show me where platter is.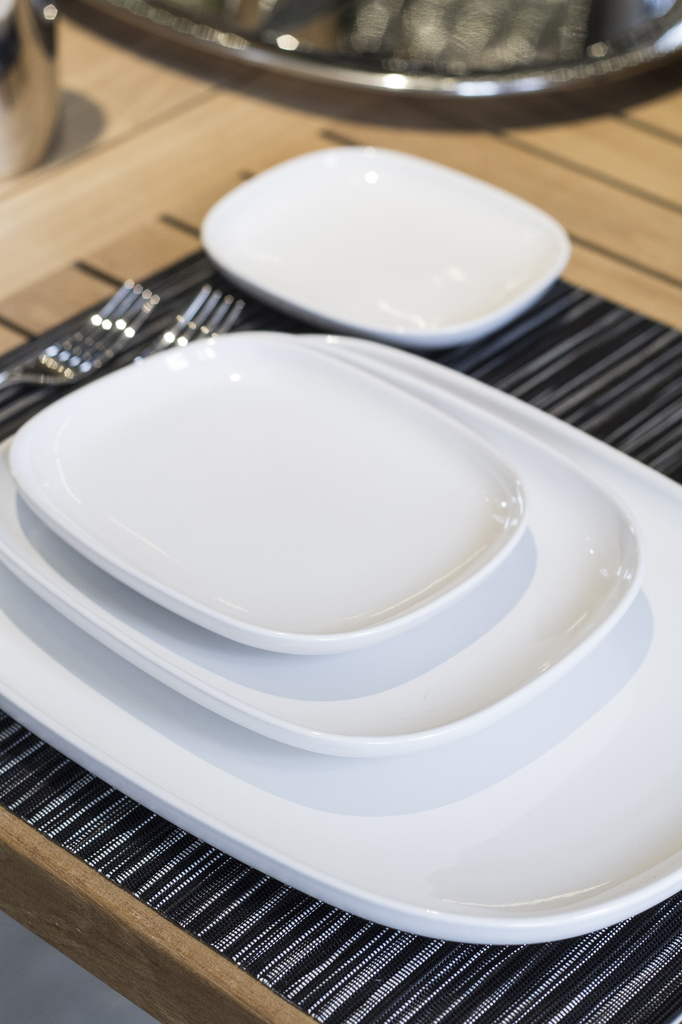
platter is at (198, 147, 571, 342).
